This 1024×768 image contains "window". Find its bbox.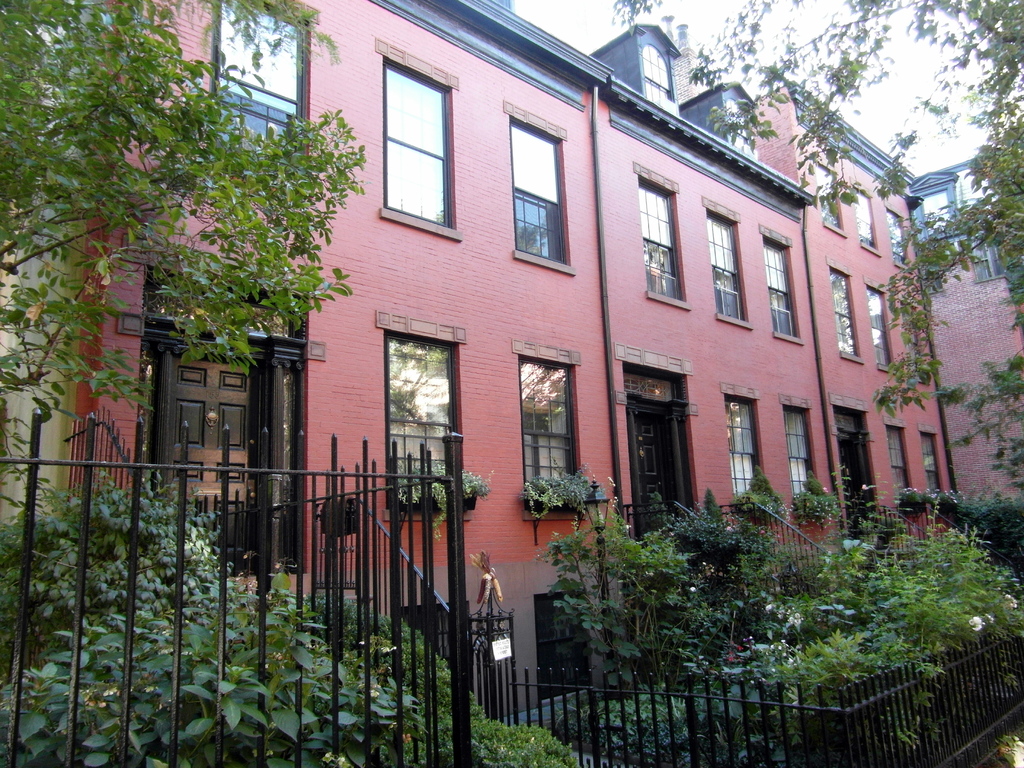
l=631, t=159, r=688, b=307.
